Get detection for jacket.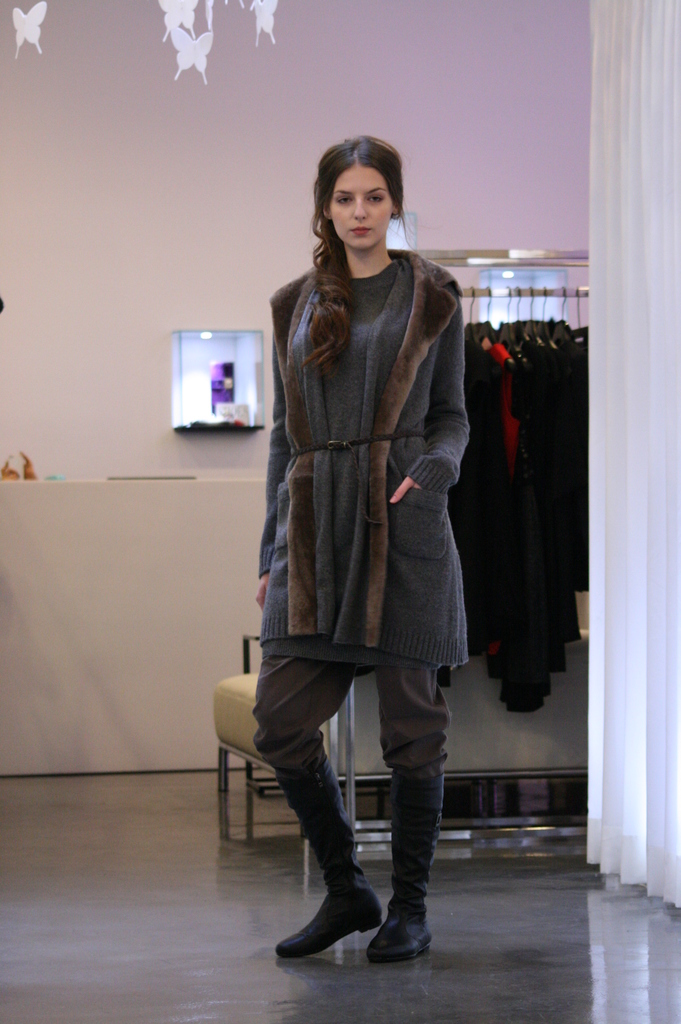
Detection: <region>439, 319, 547, 726</region>.
